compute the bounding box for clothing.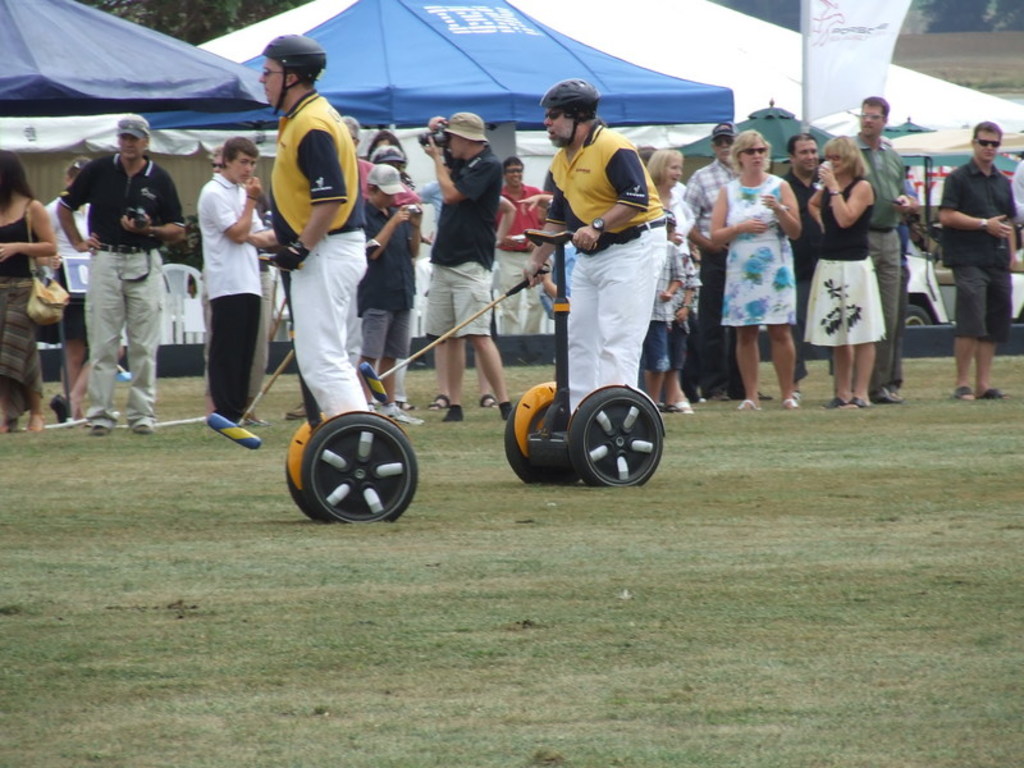
box(942, 160, 1023, 343).
